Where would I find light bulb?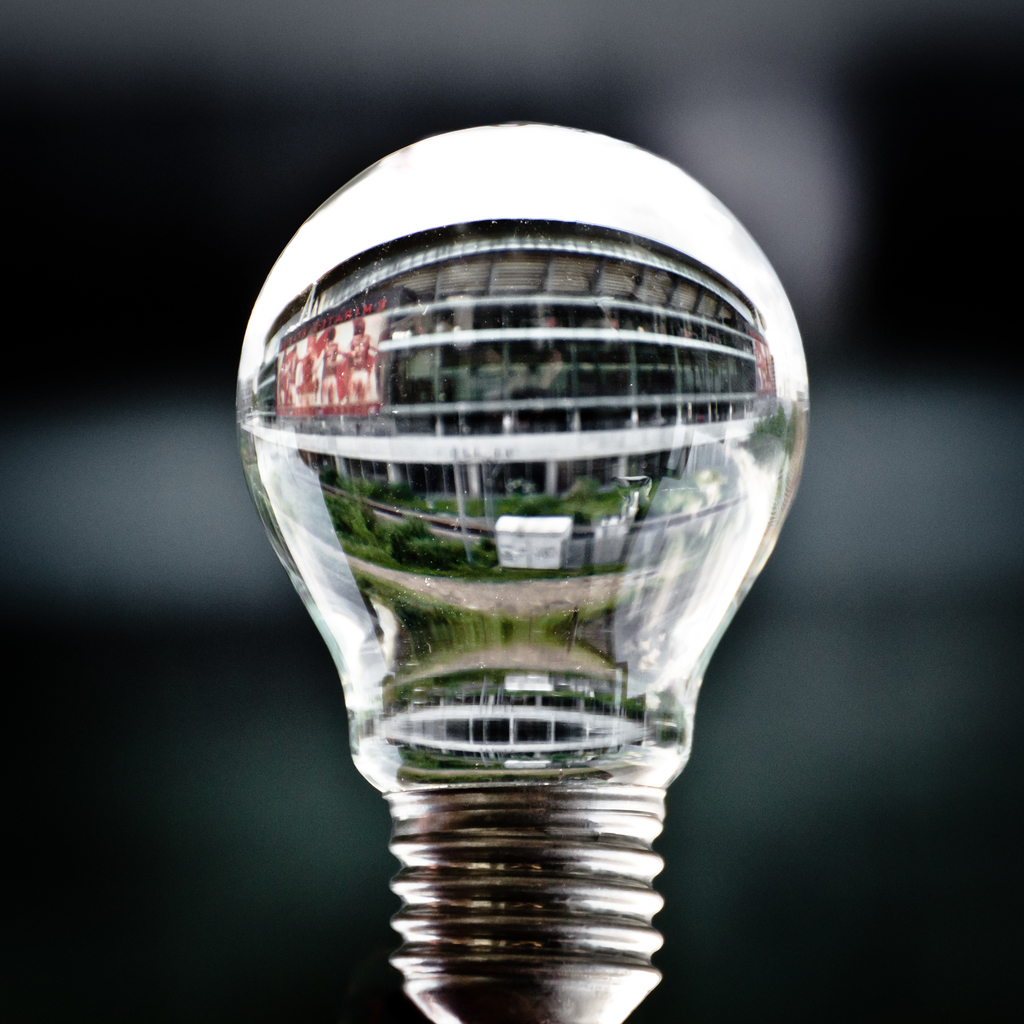
At 228:116:809:1023.
